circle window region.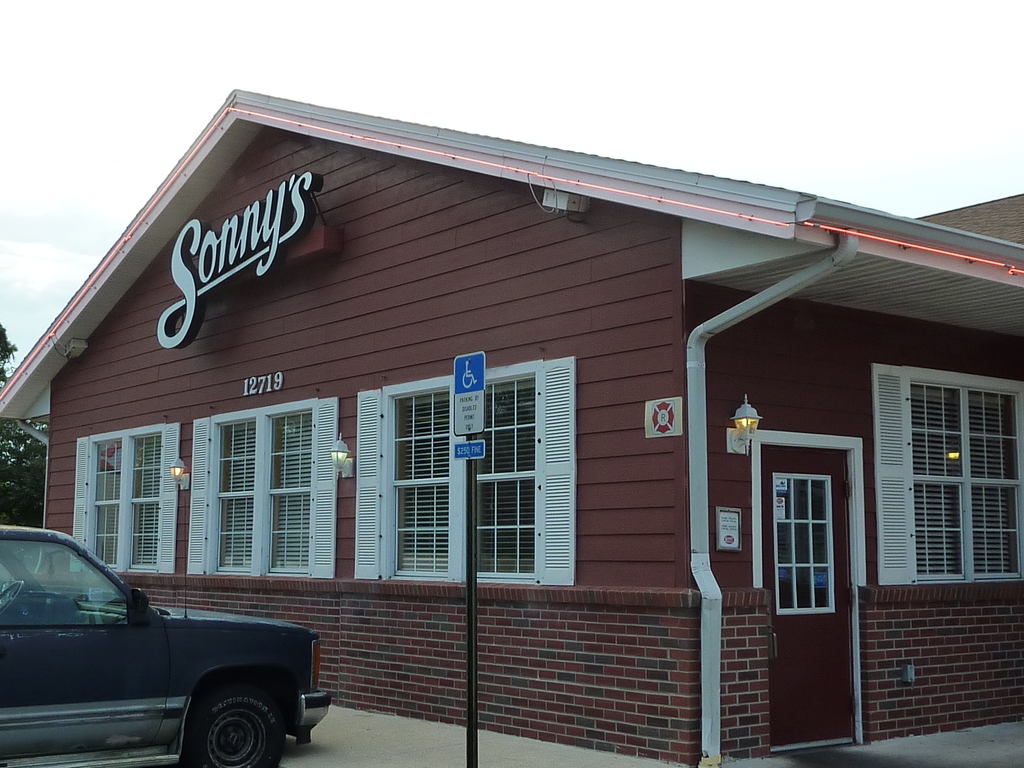
Region: [x1=189, y1=396, x2=339, y2=575].
